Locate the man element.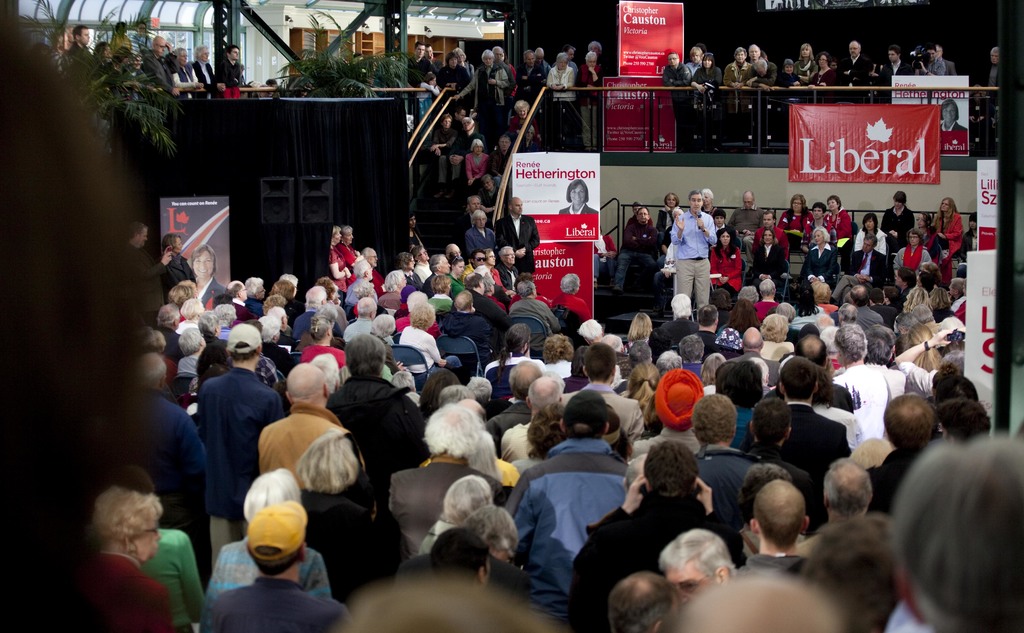
Element bbox: crop(691, 391, 764, 538).
